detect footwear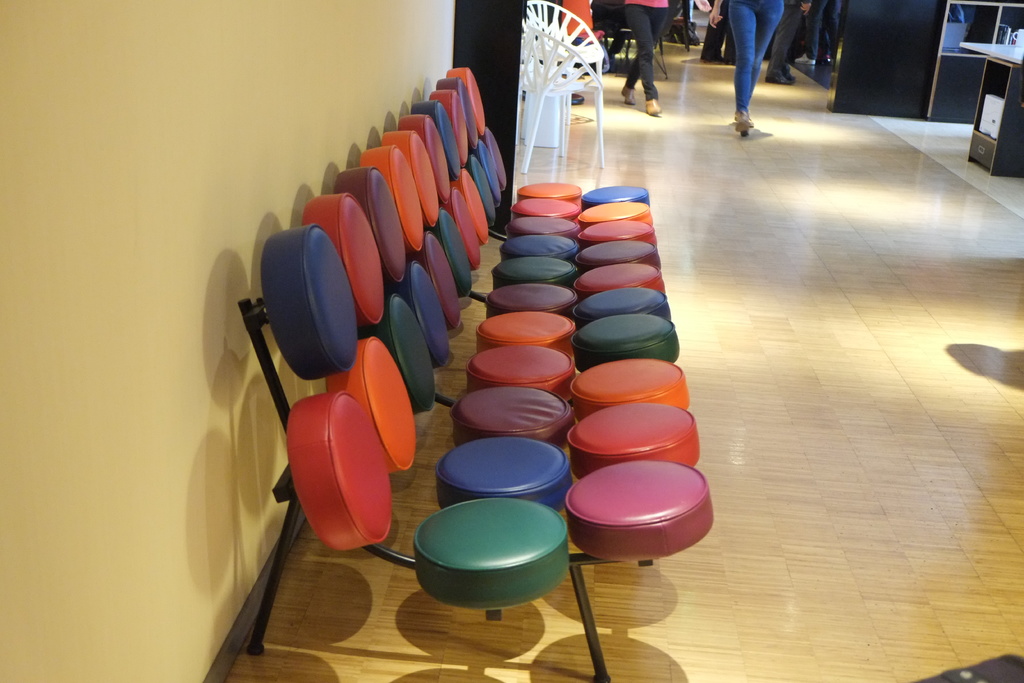
646:99:666:117
